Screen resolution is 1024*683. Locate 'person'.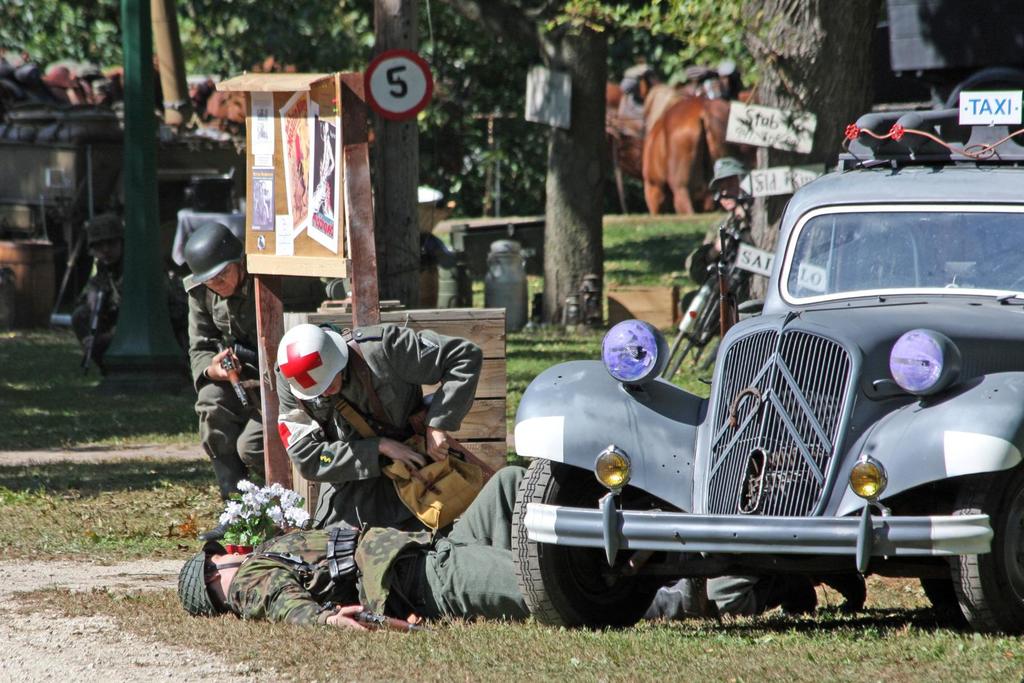
box(183, 259, 255, 552).
